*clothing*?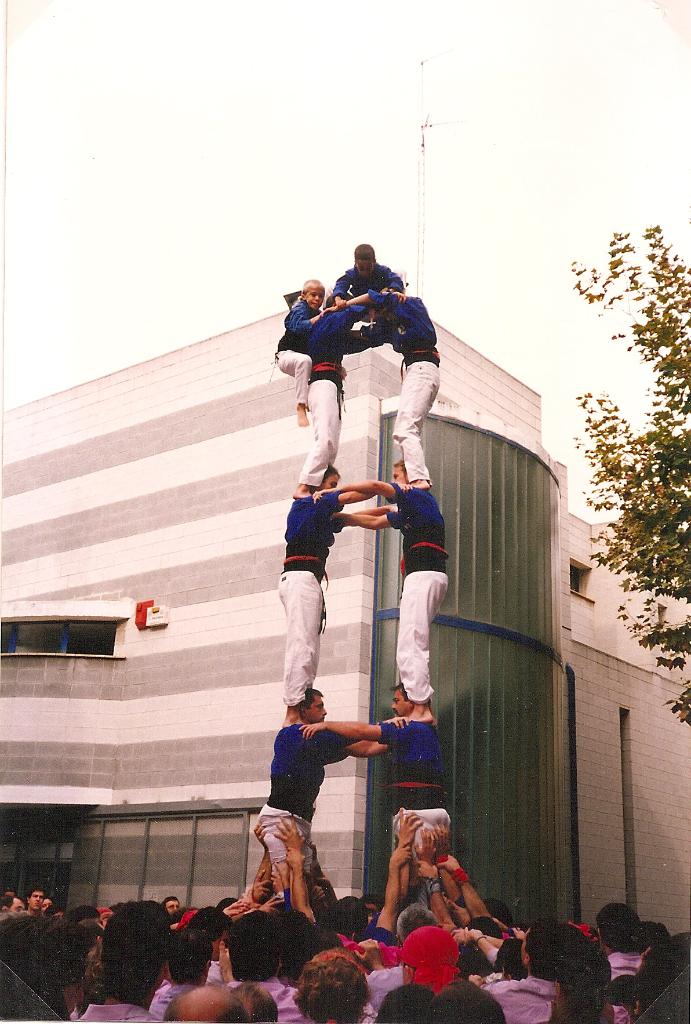
{"left": 298, "top": 303, "right": 366, "bottom": 488}
